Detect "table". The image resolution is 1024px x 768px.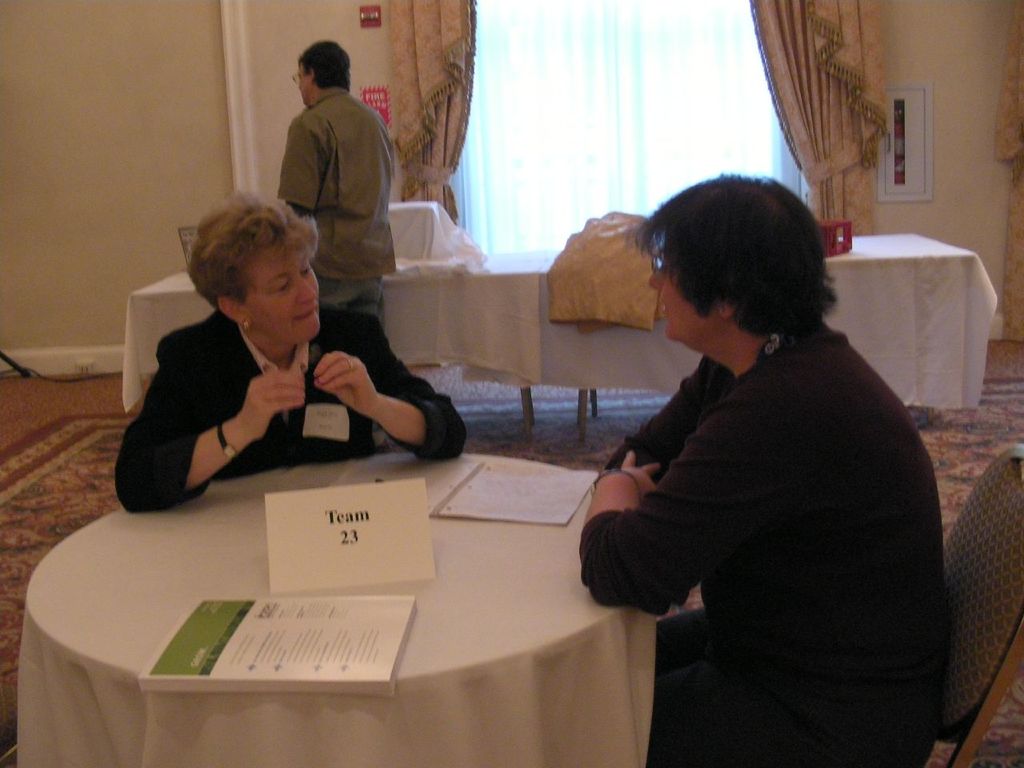
<region>126, 234, 1004, 454</region>.
